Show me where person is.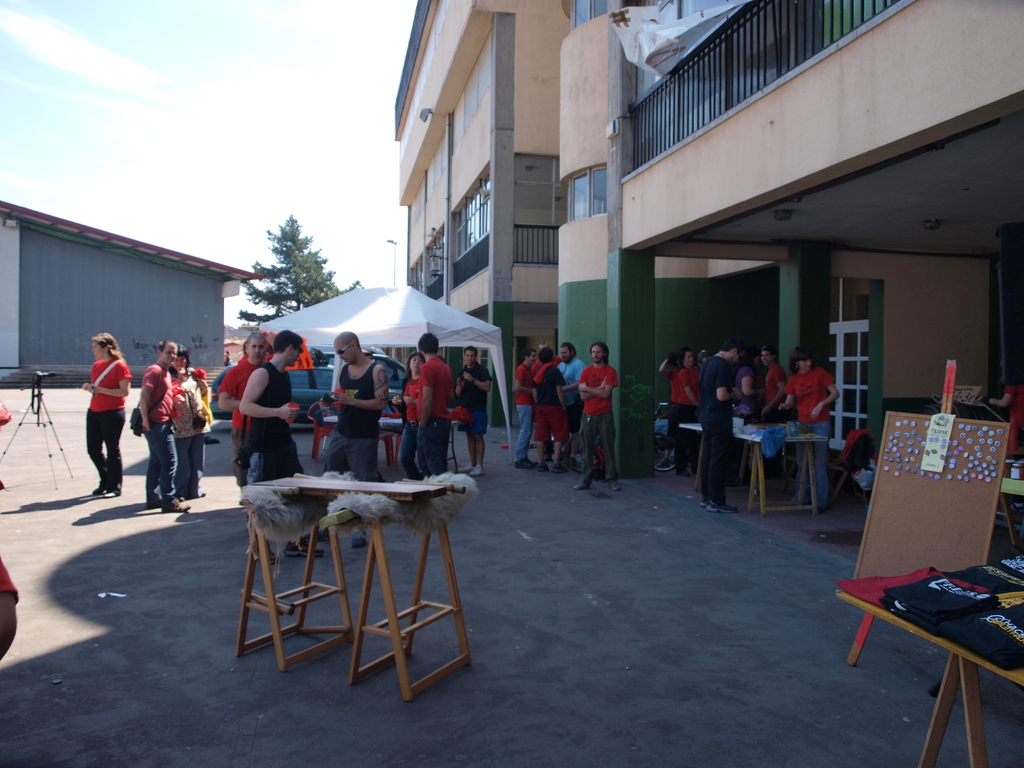
person is at <box>575,344,615,492</box>.
